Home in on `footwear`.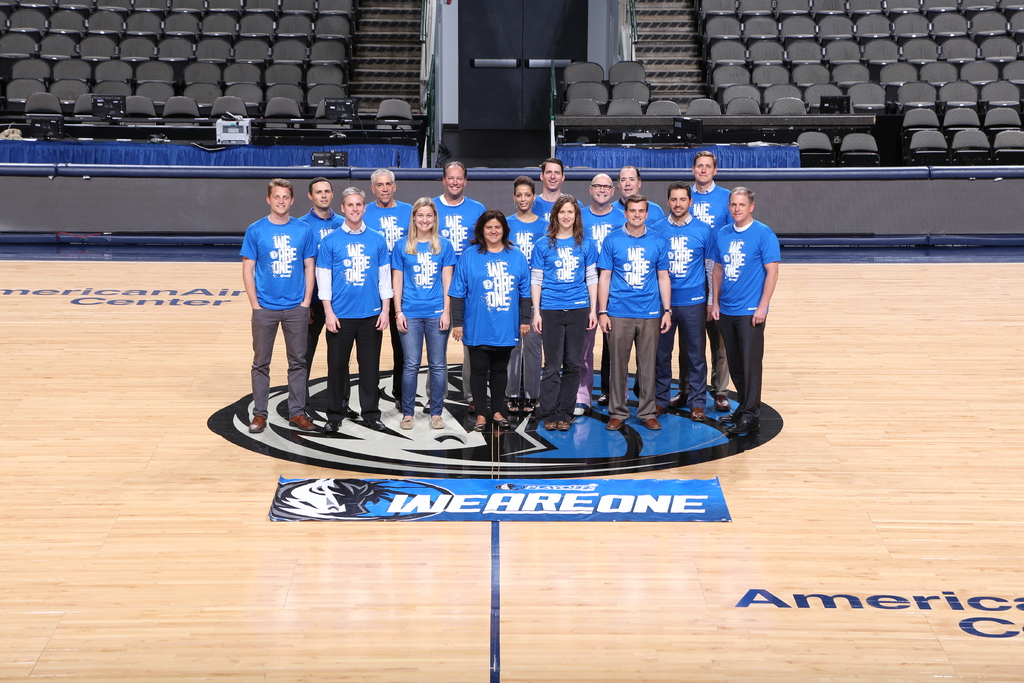
Homed in at left=468, top=401, right=477, bottom=410.
